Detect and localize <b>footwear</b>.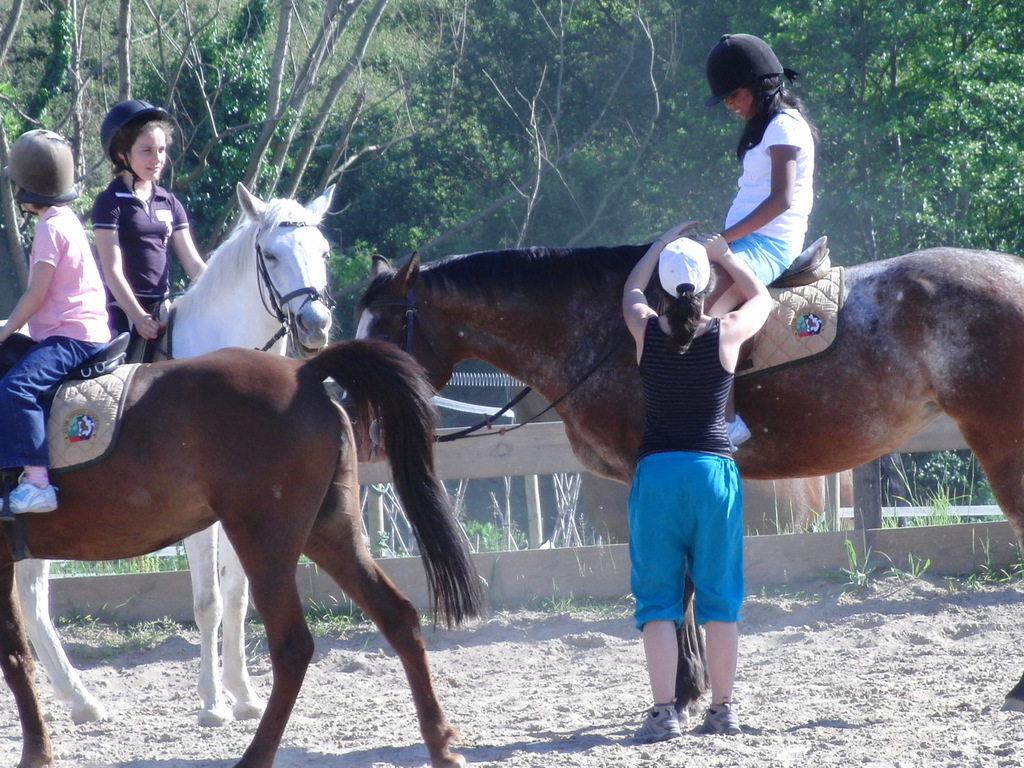
Localized at [724,413,747,440].
